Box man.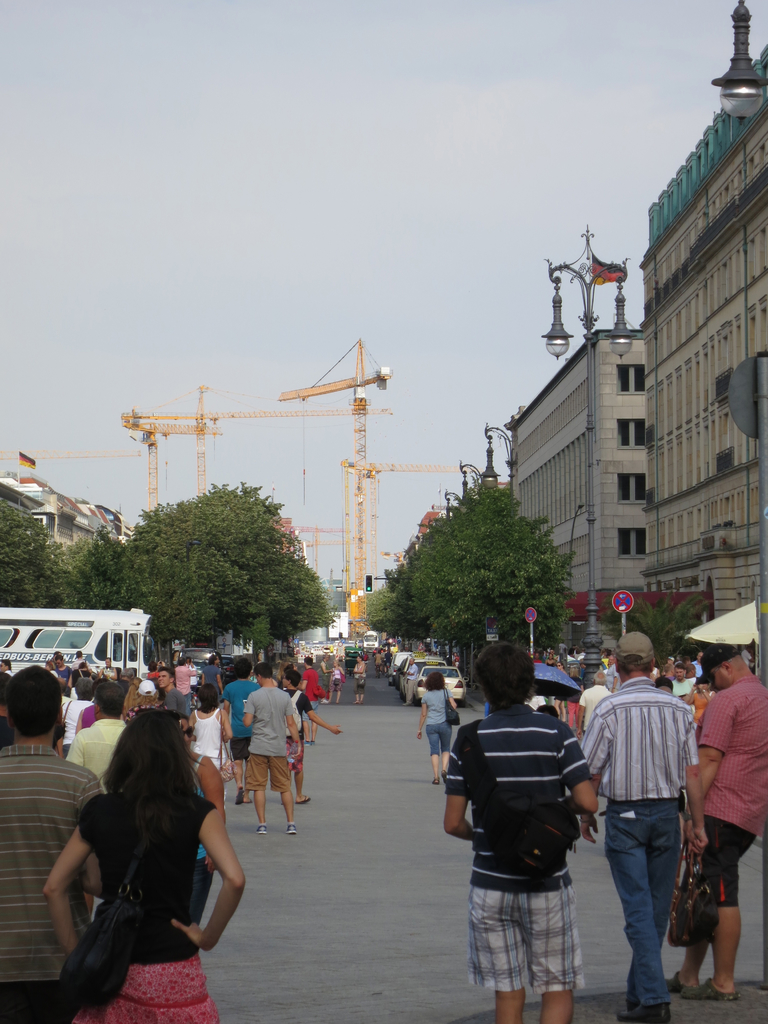
Rect(49, 654, 74, 691).
